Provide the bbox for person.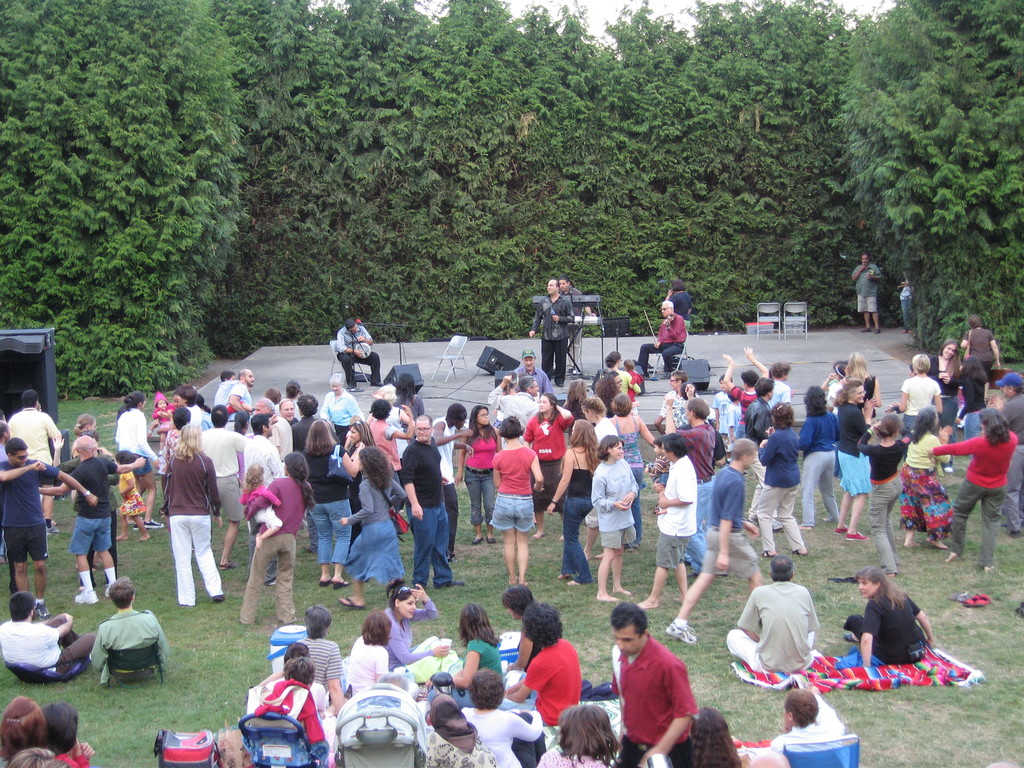
[left=335, top=311, right=385, bottom=390].
